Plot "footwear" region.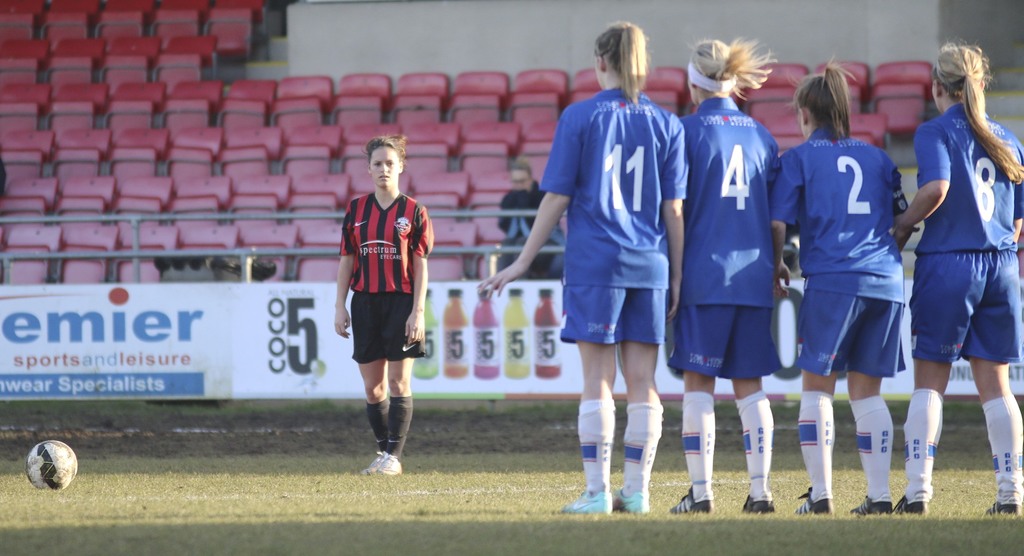
Plotted at {"left": 982, "top": 496, "right": 1020, "bottom": 518}.
